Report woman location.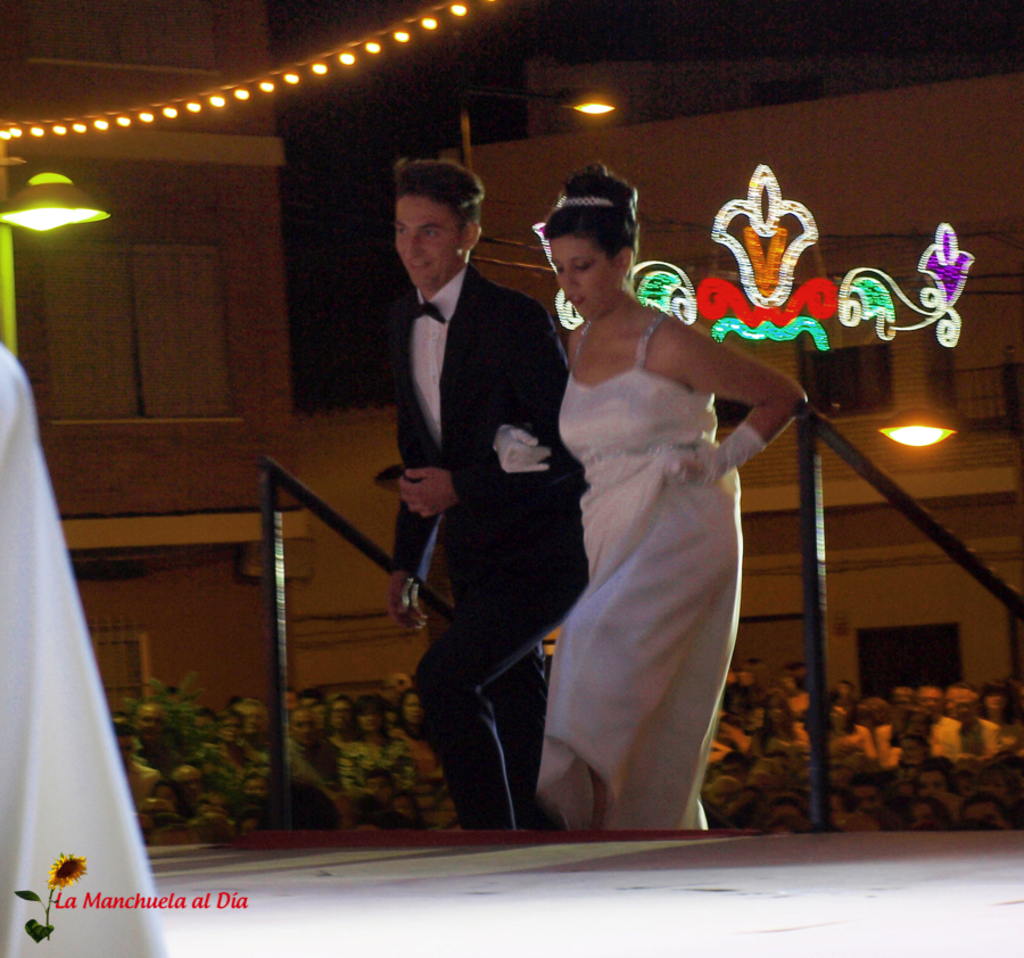
Report: (x1=910, y1=751, x2=959, y2=799).
